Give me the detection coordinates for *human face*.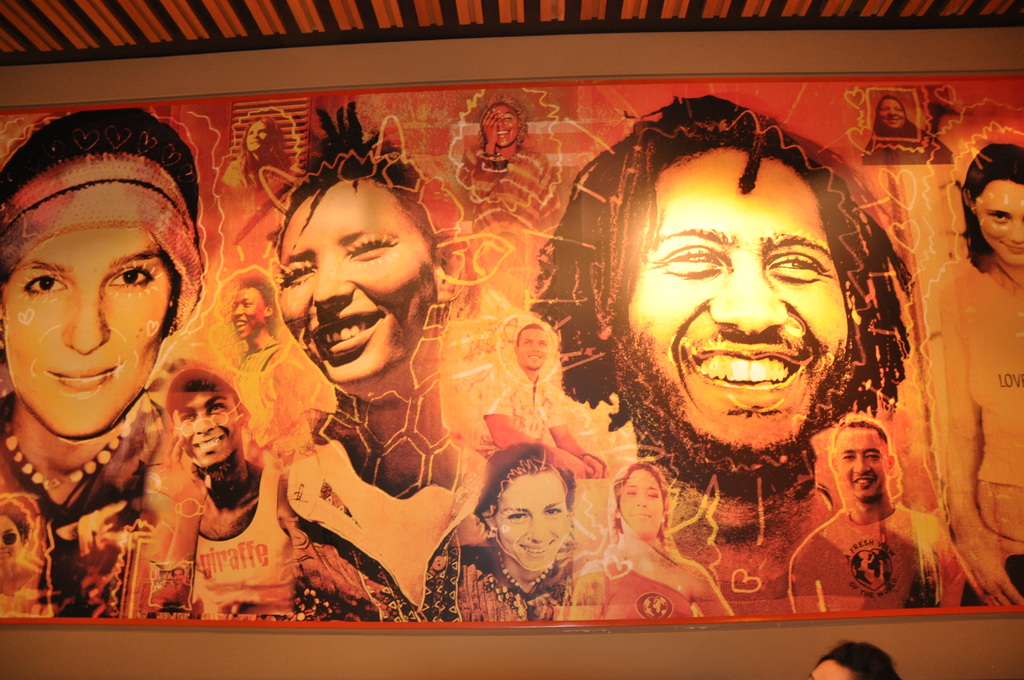
[838,426,884,496].
